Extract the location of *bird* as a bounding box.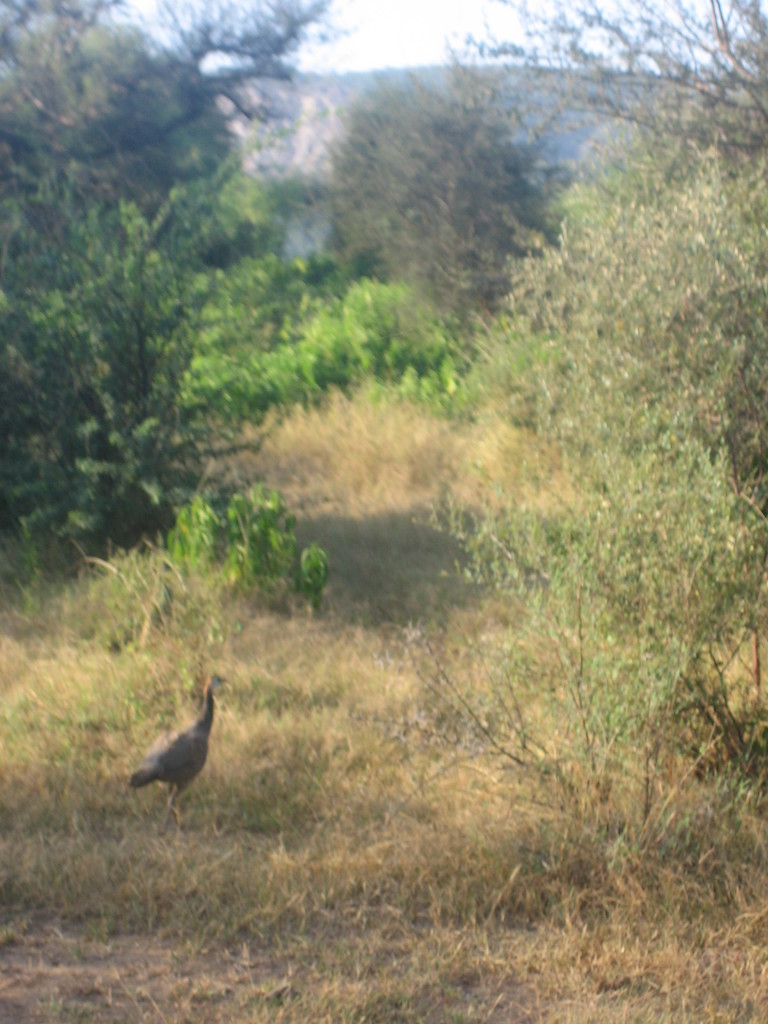
left=124, top=690, right=221, bottom=820.
